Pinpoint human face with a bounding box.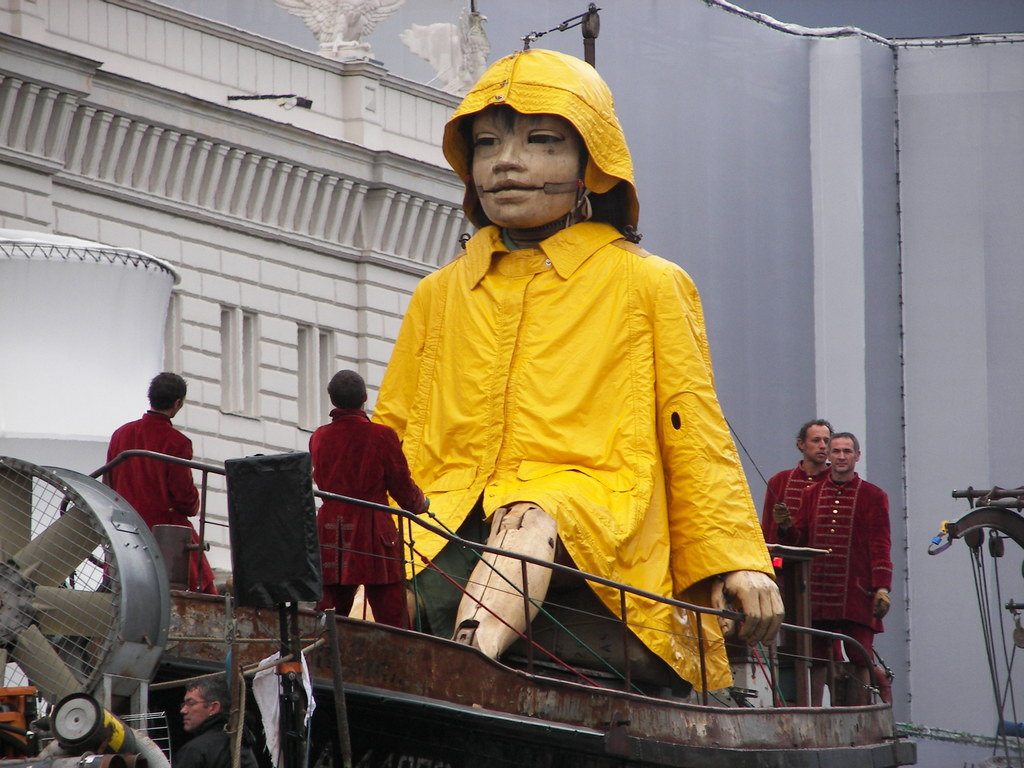
left=473, top=106, right=577, bottom=224.
